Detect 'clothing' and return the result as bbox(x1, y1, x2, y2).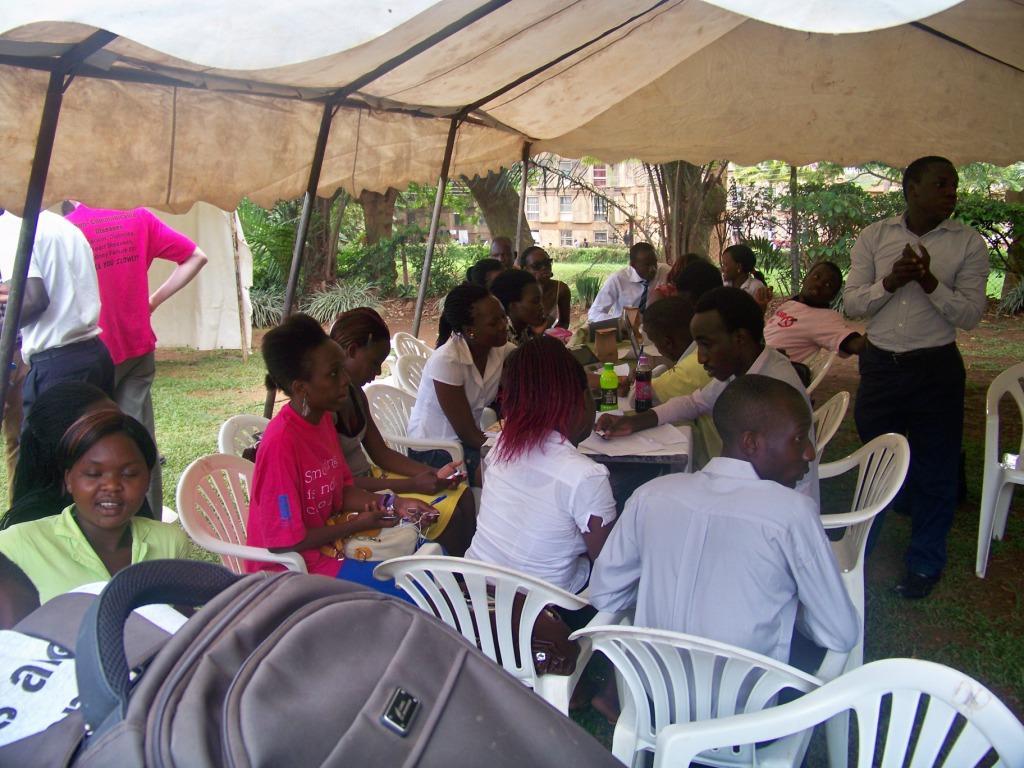
bbox(404, 334, 518, 461).
